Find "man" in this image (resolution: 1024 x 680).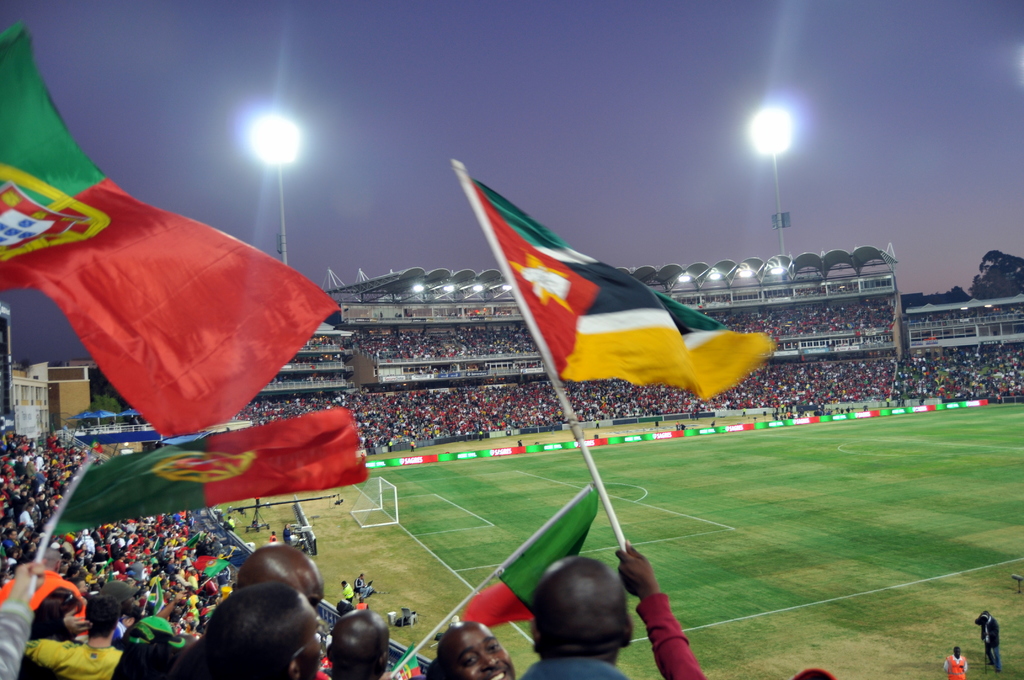
box(978, 610, 1003, 675).
